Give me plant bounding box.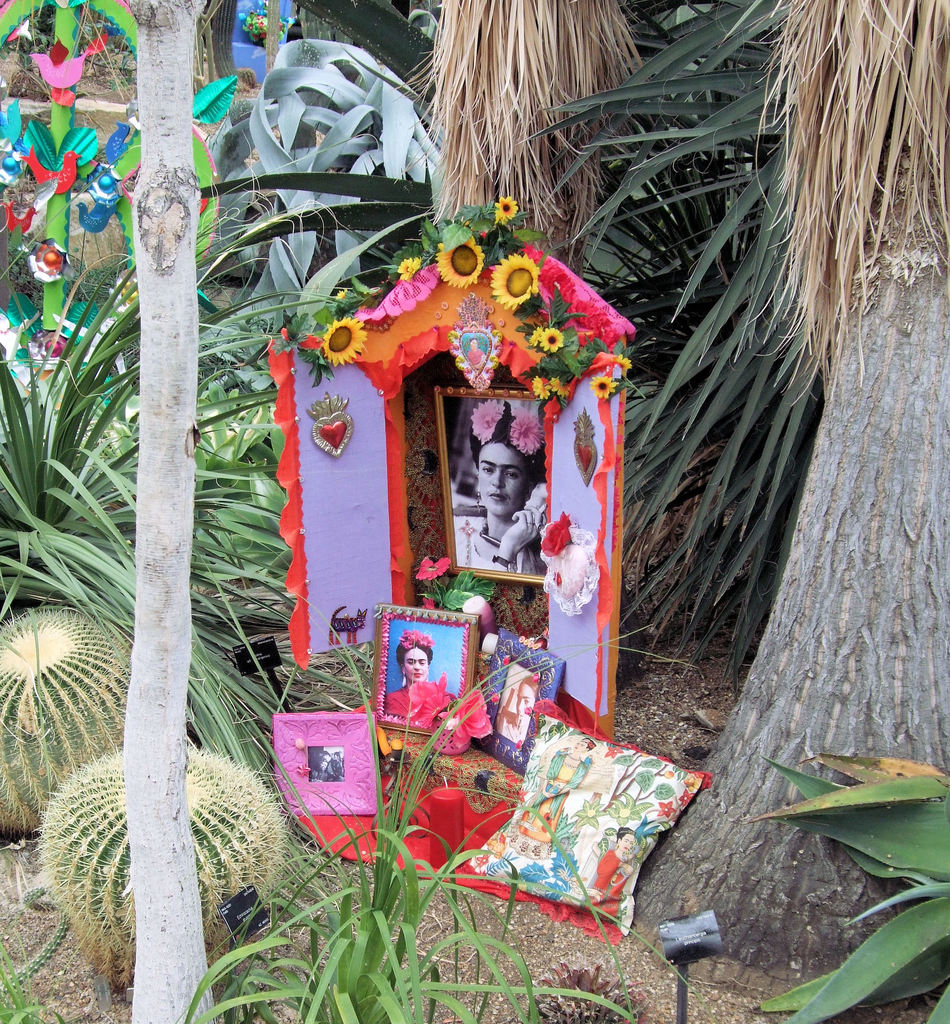
BBox(0, 604, 186, 865).
